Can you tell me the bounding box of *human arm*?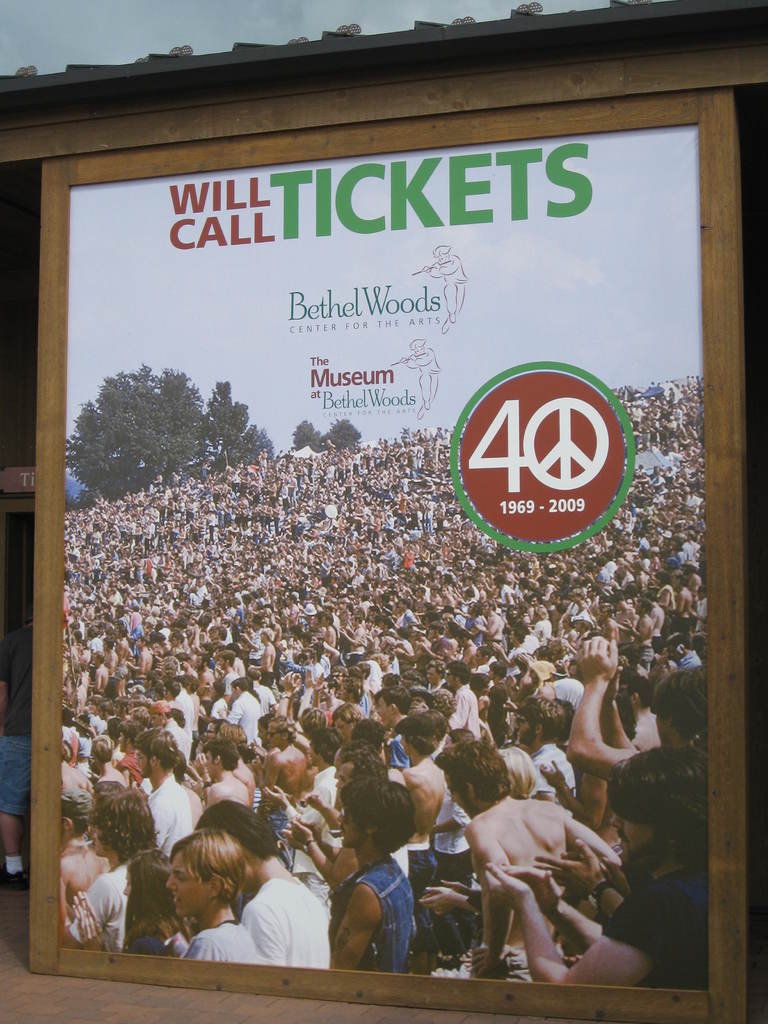
box=[504, 861, 607, 952].
